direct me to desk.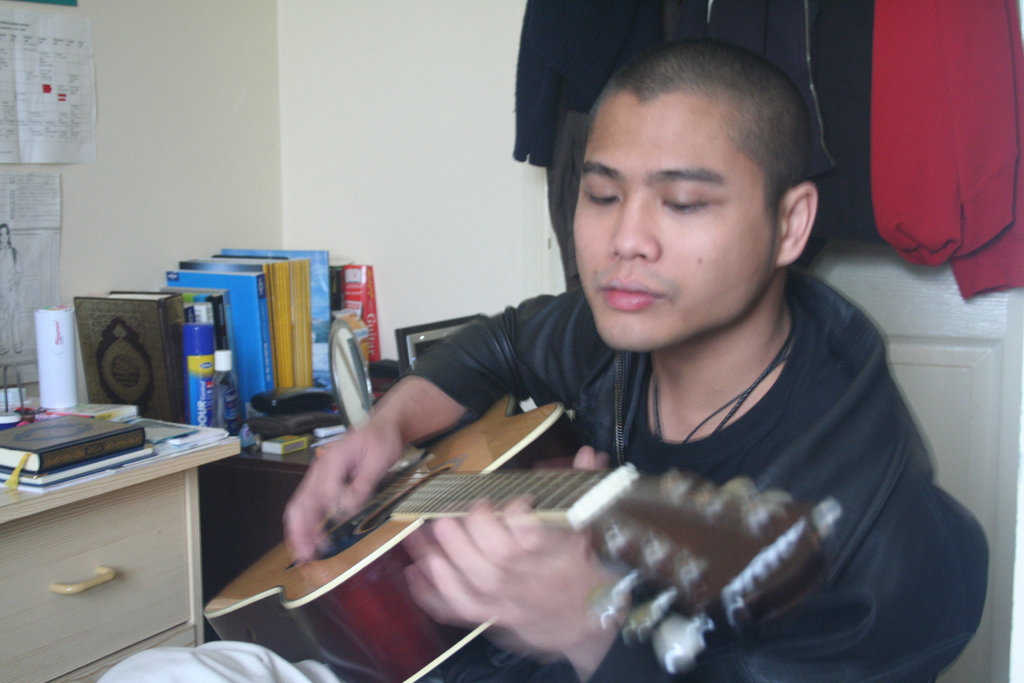
Direction: 0, 384, 257, 666.
